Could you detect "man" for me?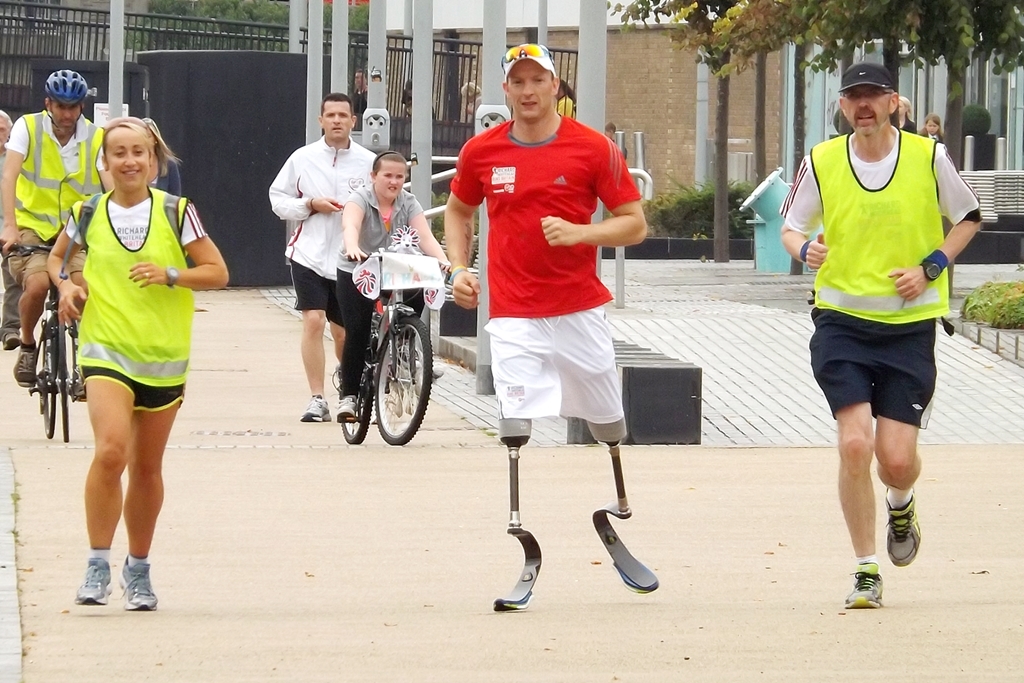
Detection result: [446, 39, 654, 455].
